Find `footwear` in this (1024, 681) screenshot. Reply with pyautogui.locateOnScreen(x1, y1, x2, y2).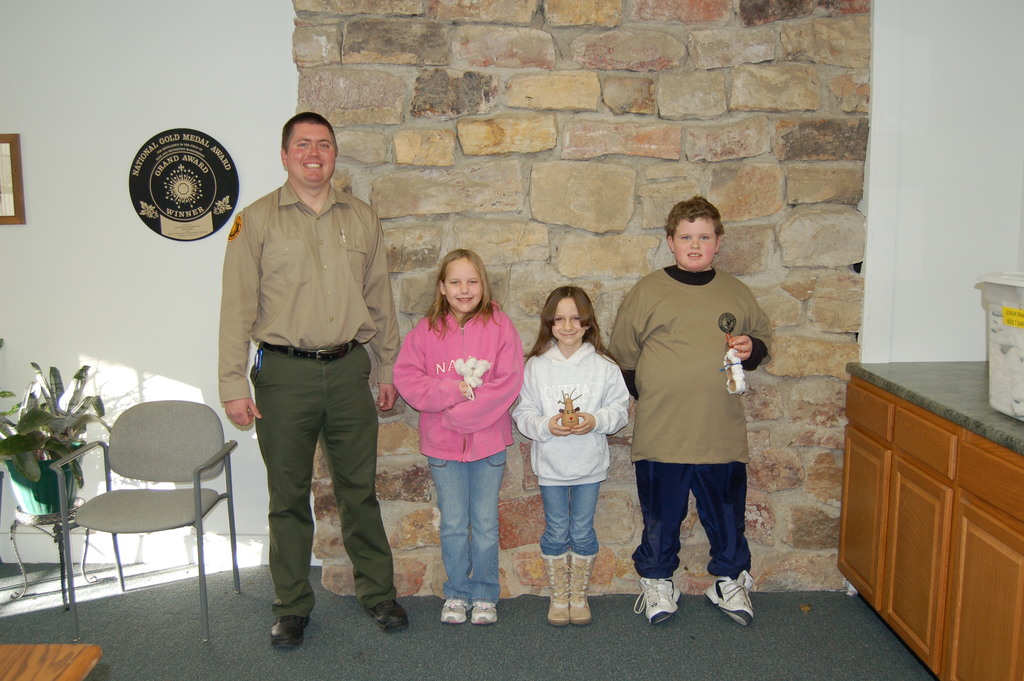
pyautogui.locateOnScreen(568, 553, 600, 623).
